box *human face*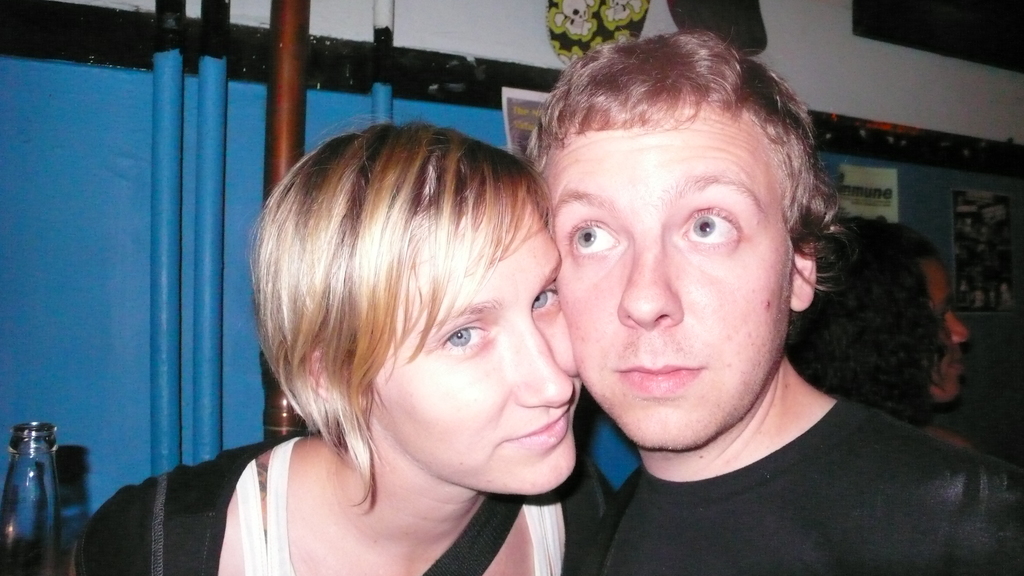
556 131 790 454
